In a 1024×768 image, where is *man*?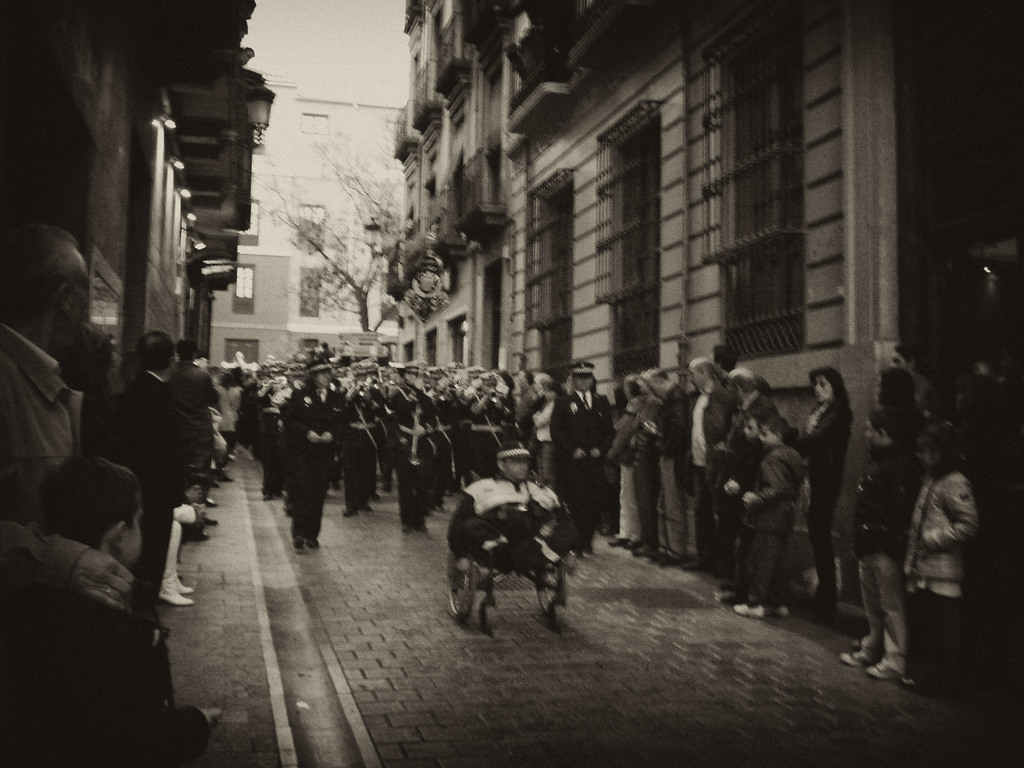
BBox(449, 438, 578, 584).
